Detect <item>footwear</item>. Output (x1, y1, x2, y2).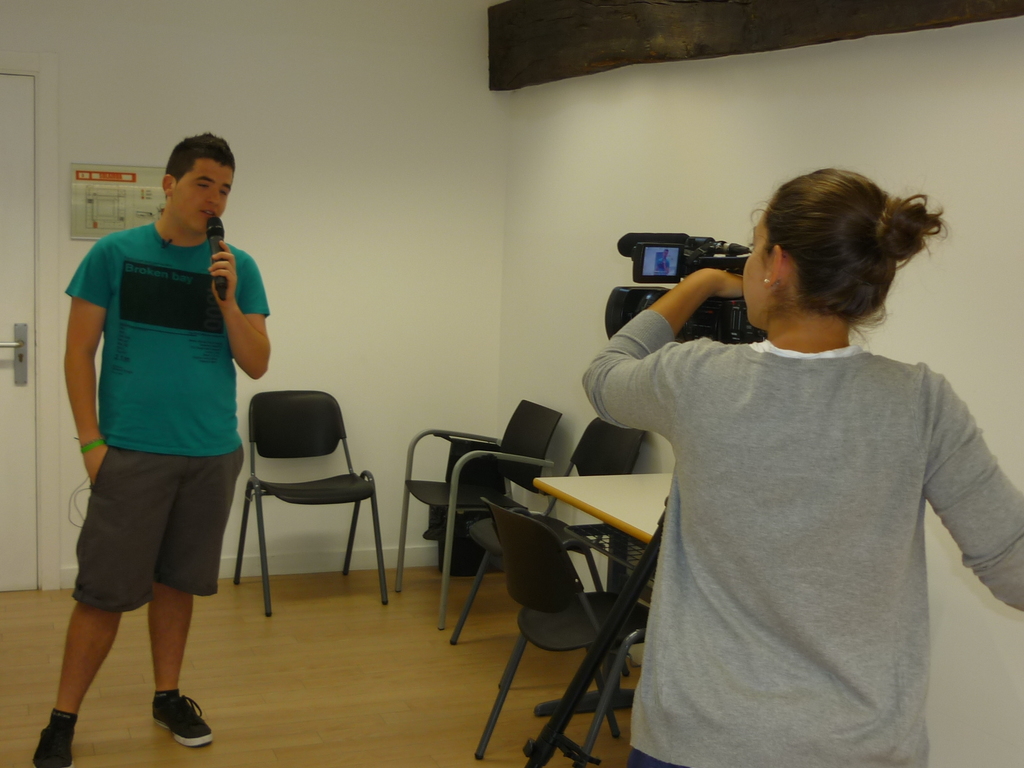
(148, 705, 222, 740).
